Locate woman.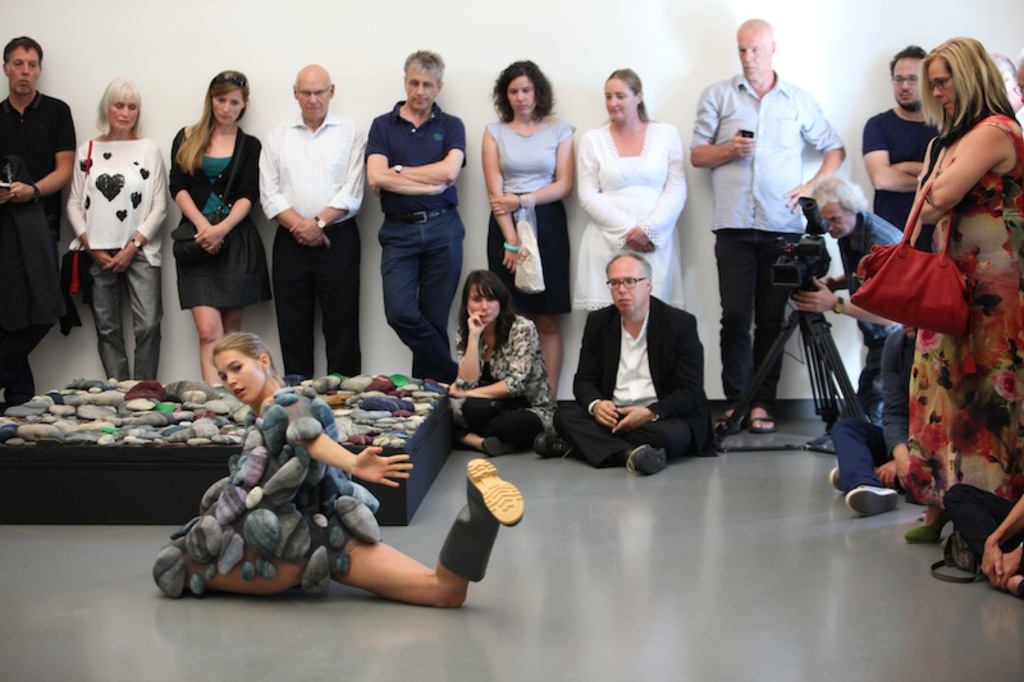
Bounding box: Rect(896, 40, 1023, 550).
